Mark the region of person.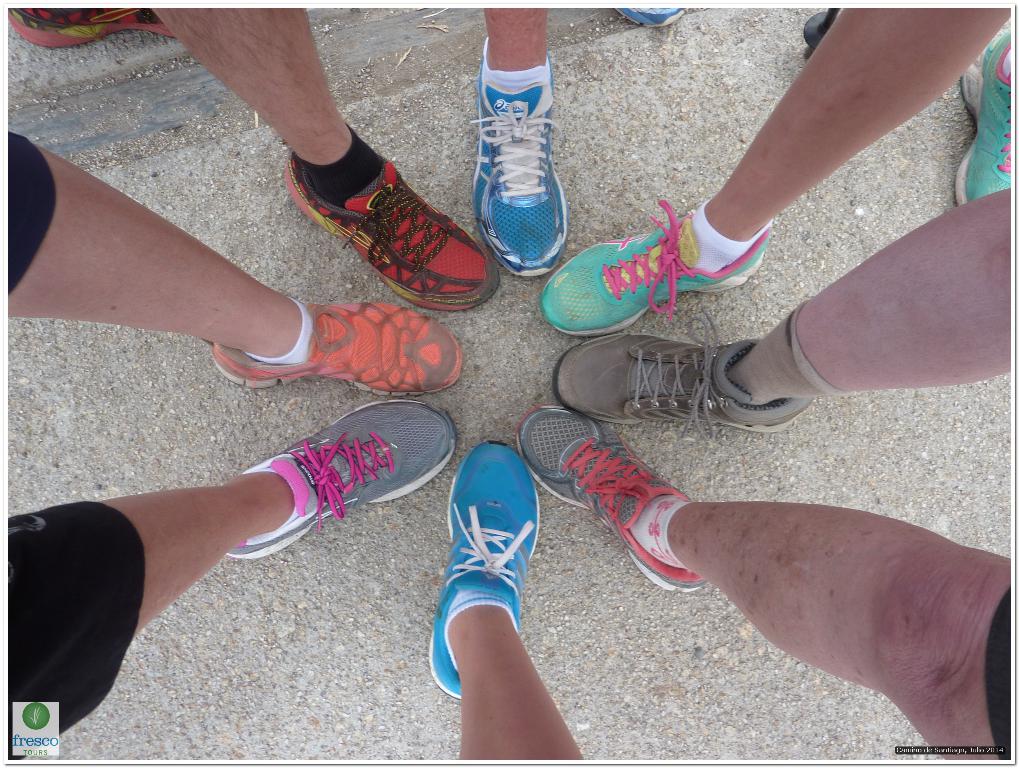
Region: detection(473, 10, 567, 278).
